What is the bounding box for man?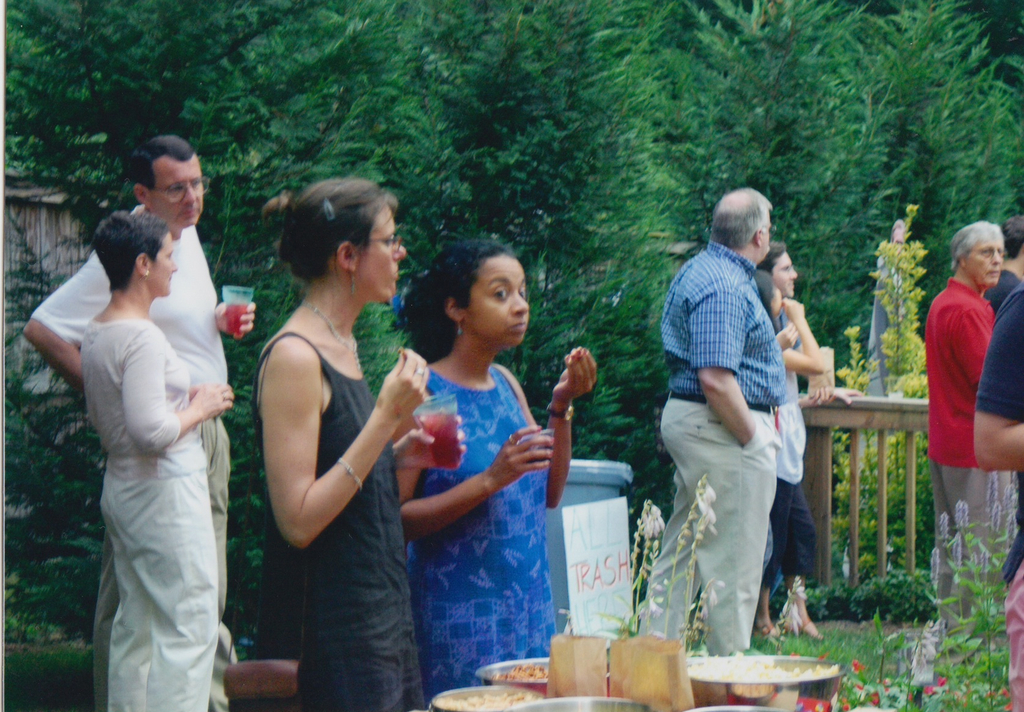
rect(22, 134, 257, 711).
